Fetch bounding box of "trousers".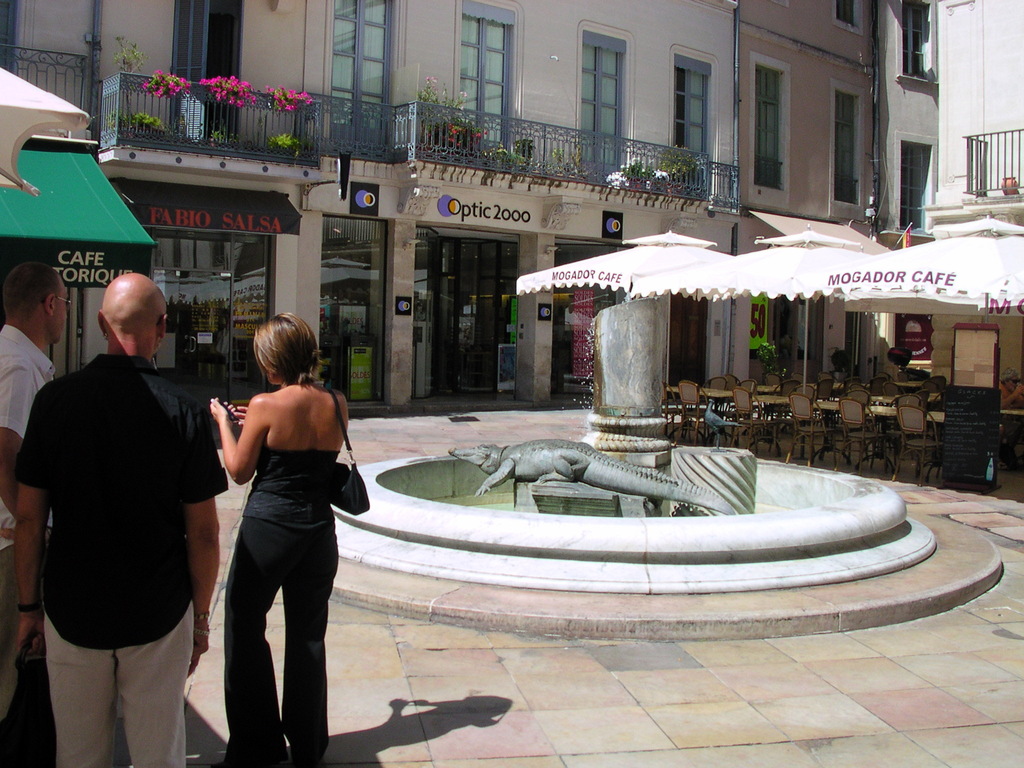
Bbox: (44, 600, 193, 767).
